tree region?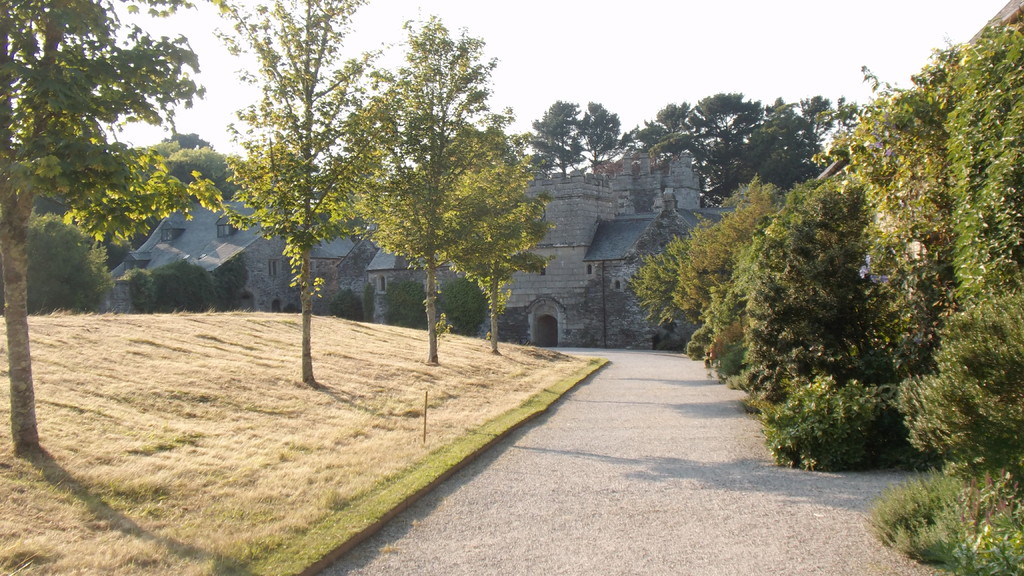
x1=359 y1=280 x2=374 y2=317
